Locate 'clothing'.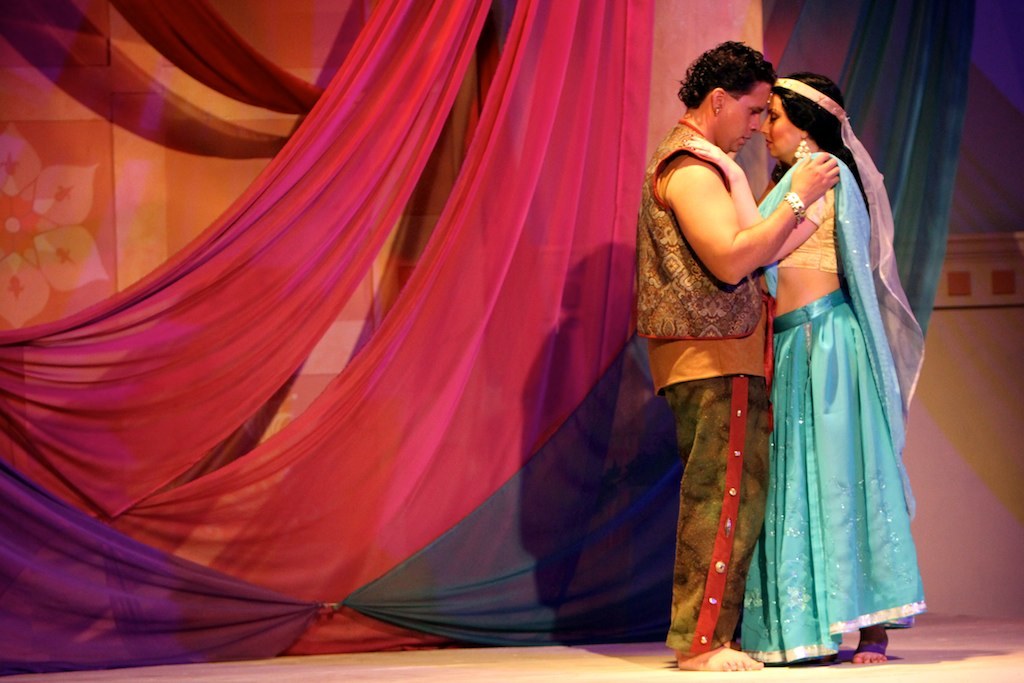
Bounding box: locate(644, 121, 777, 343).
